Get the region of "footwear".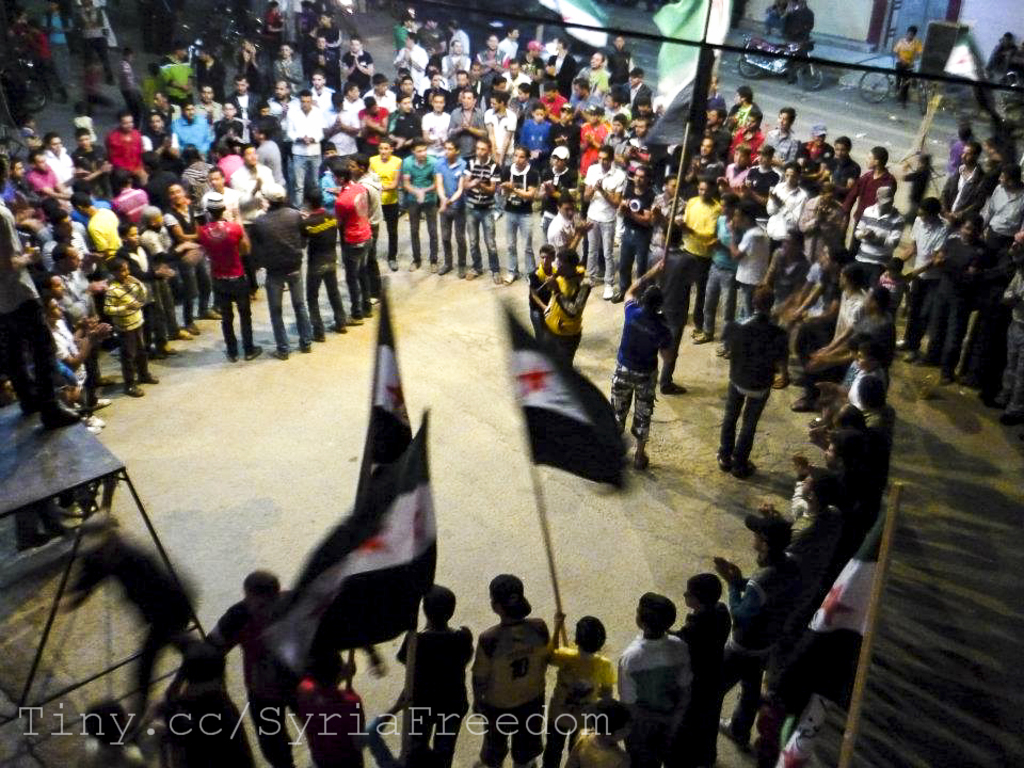
[694,335,706,345].
